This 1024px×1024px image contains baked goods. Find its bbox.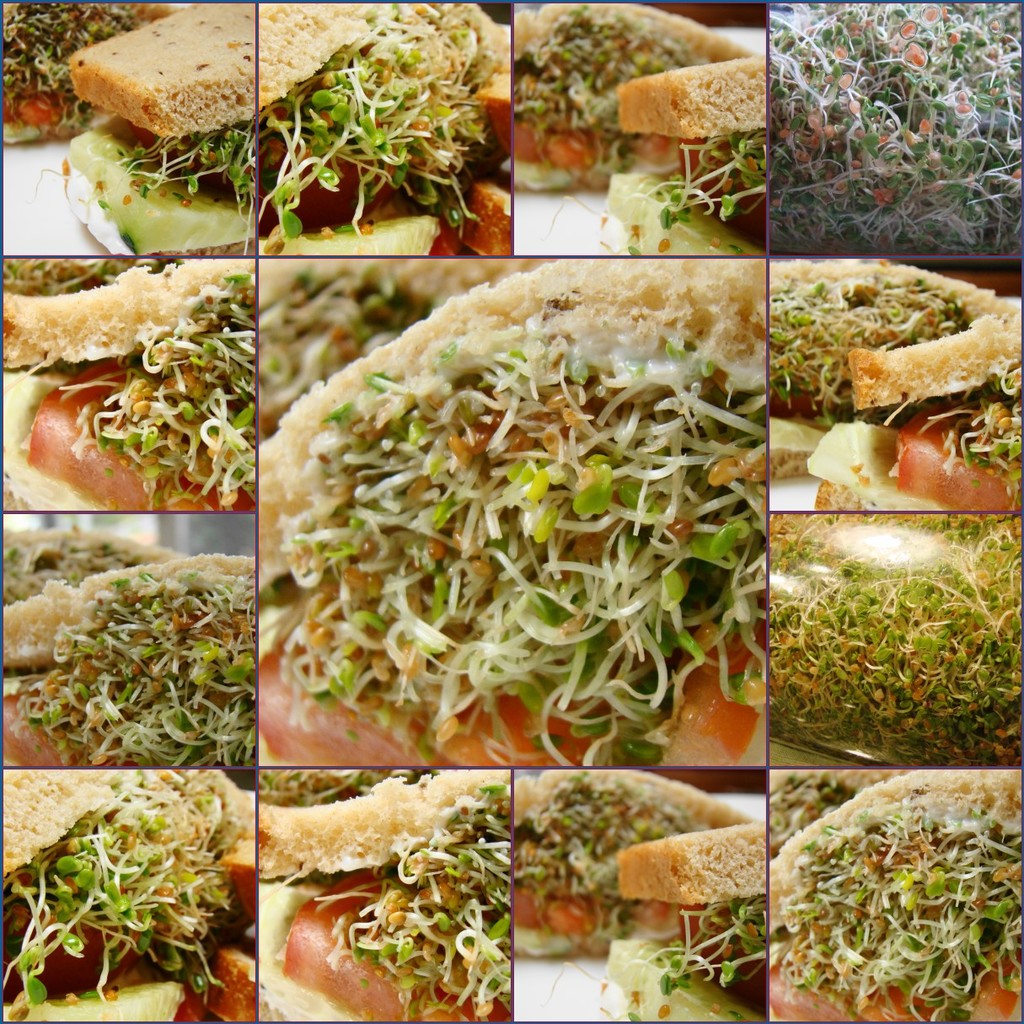
<region>255, 1, 509, 248</region>.
